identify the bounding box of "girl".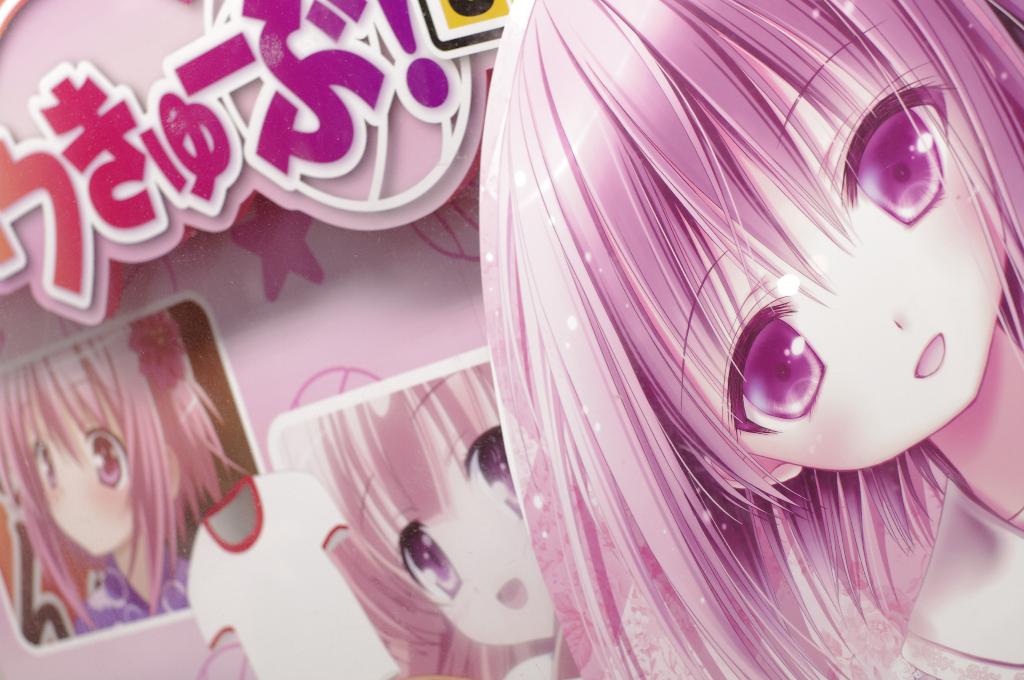
{"x1": 474, "y1": 0, "x2": 1023, "y2": 679}.
